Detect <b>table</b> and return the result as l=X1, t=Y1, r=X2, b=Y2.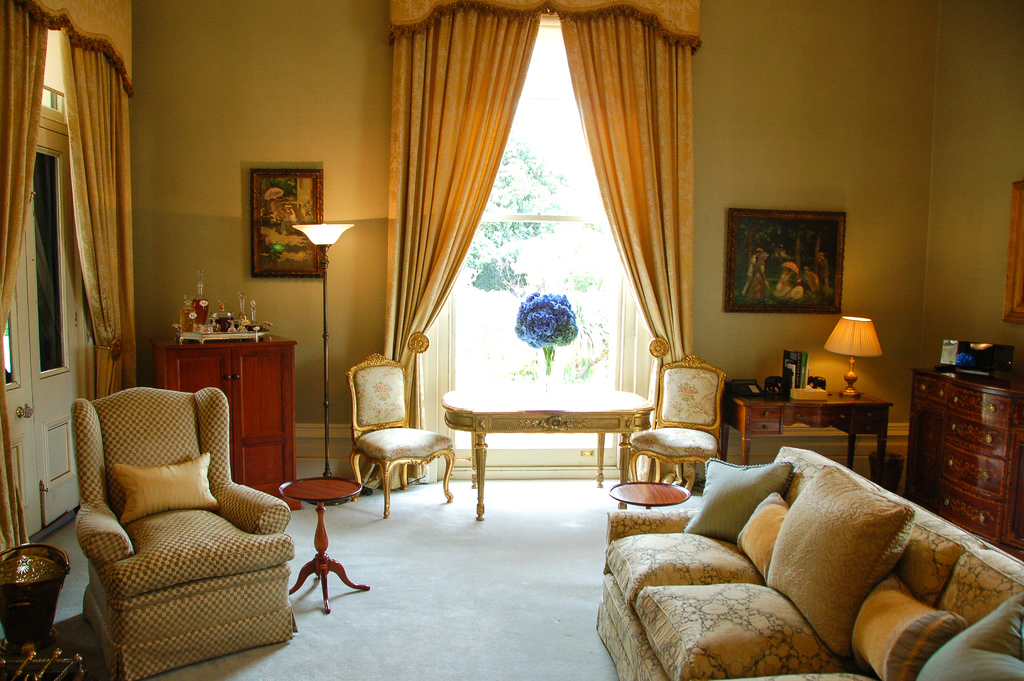
l=723, t=385, r=896, b=482.
